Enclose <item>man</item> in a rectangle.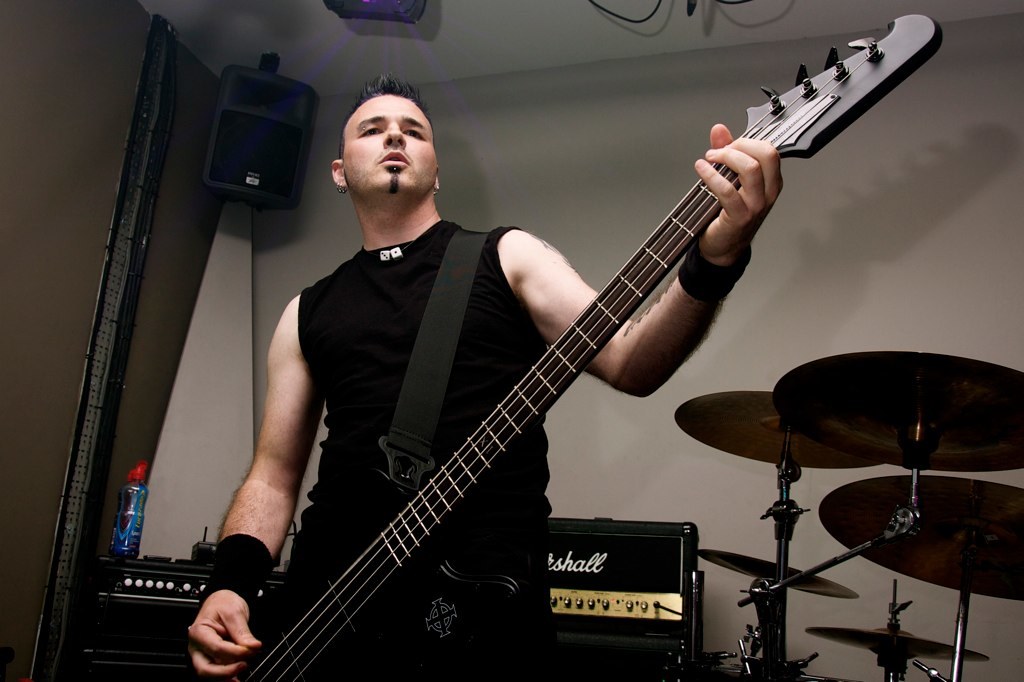
Rect(212, 33, 822, 652).
